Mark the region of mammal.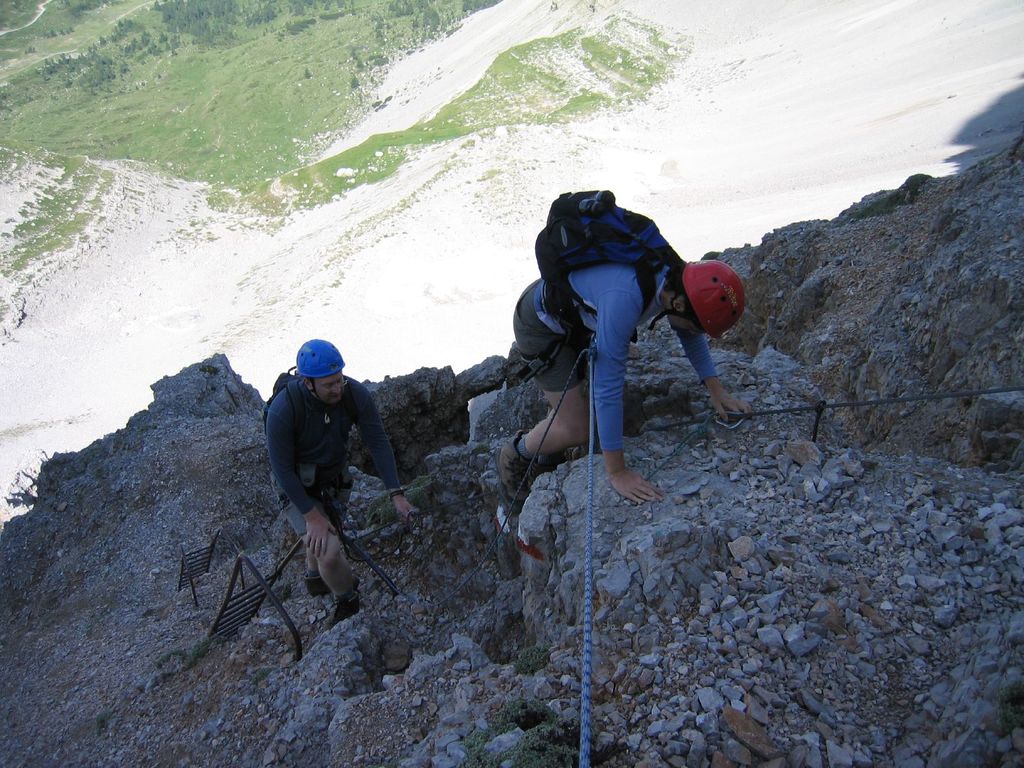
Region: 263,333,423,625.
